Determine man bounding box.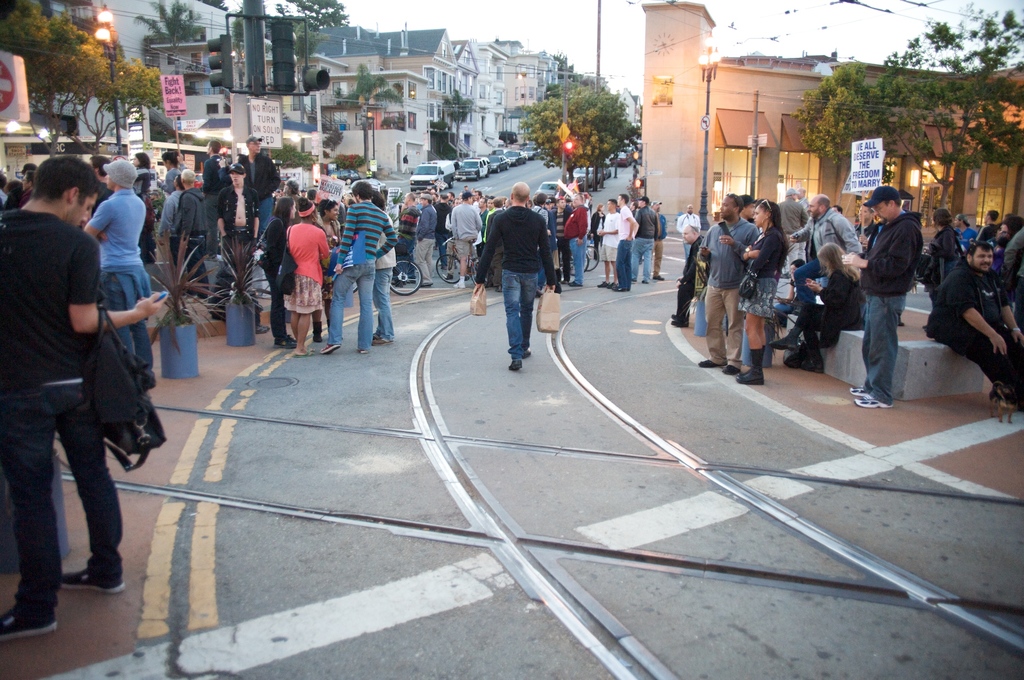
Determined: [473, 180, 561, 374].
